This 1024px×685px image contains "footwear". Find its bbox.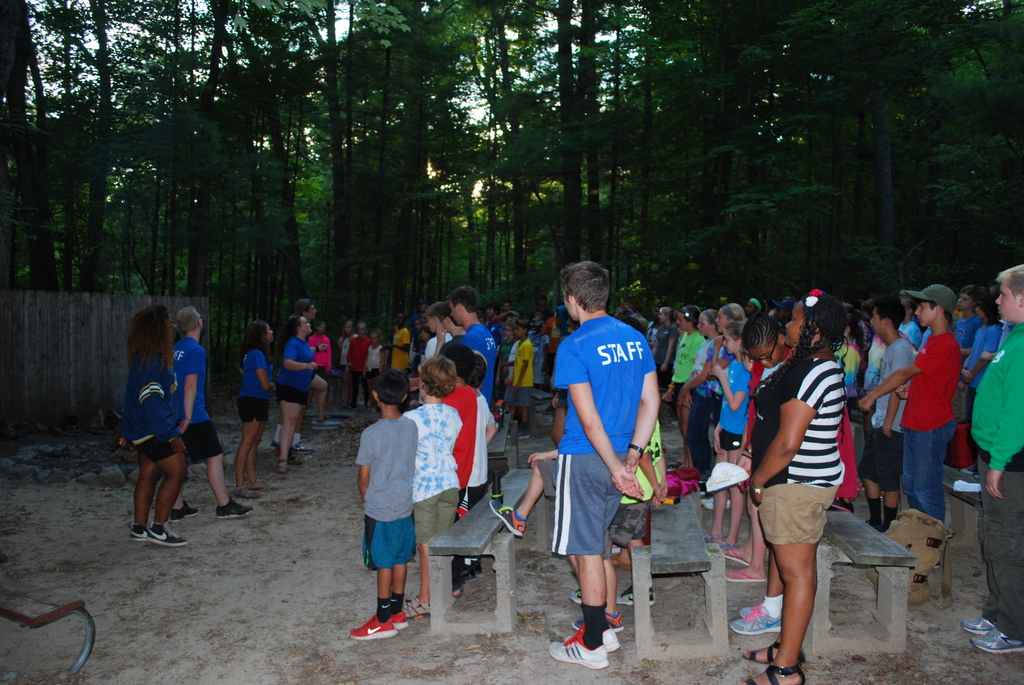
[175, 500, 197, 521].
